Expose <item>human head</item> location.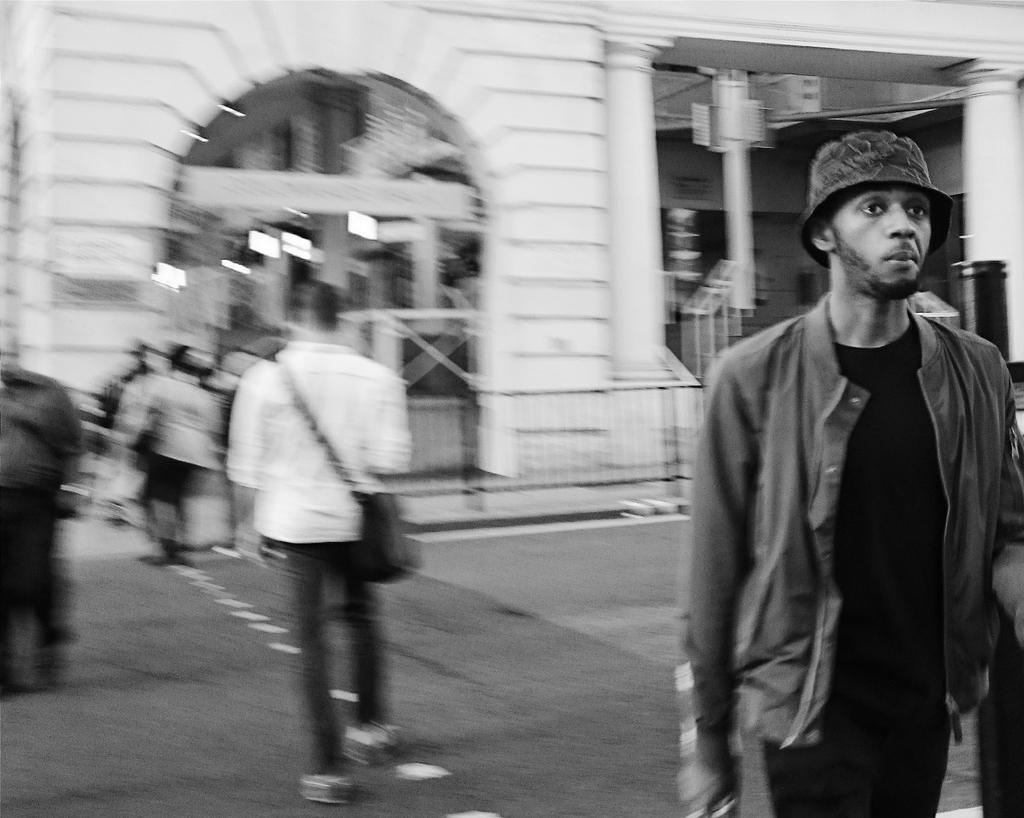
Exposed at [802, 135, 956, 320].
